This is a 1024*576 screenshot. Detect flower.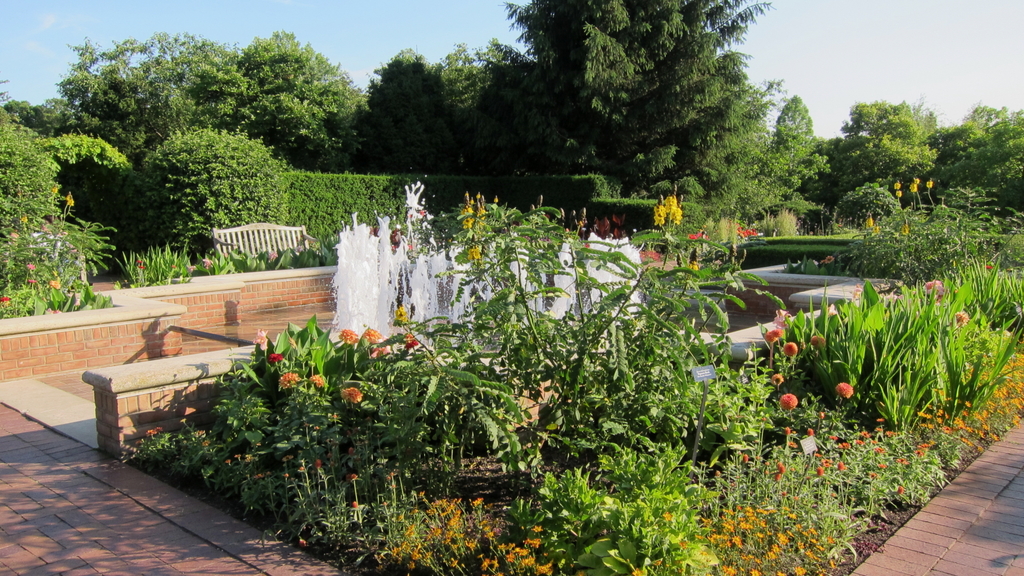
[x1=779, y1=391, x2=799, y2=412].
